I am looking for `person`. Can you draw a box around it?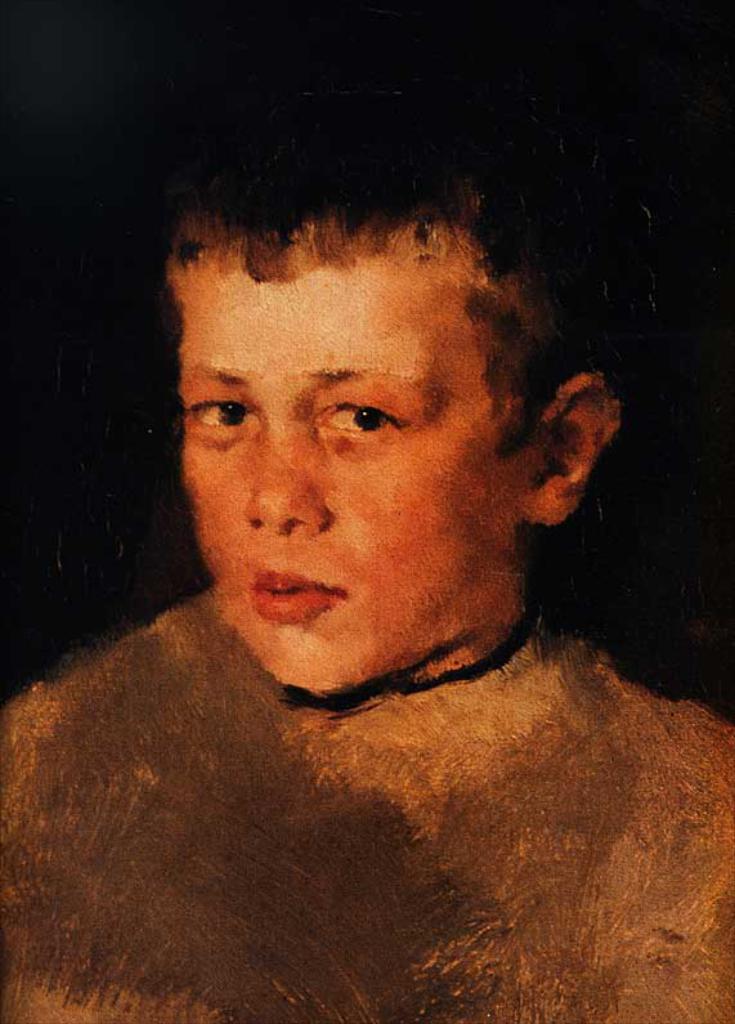
Sure, the bounding box is 28,106,722,997.
